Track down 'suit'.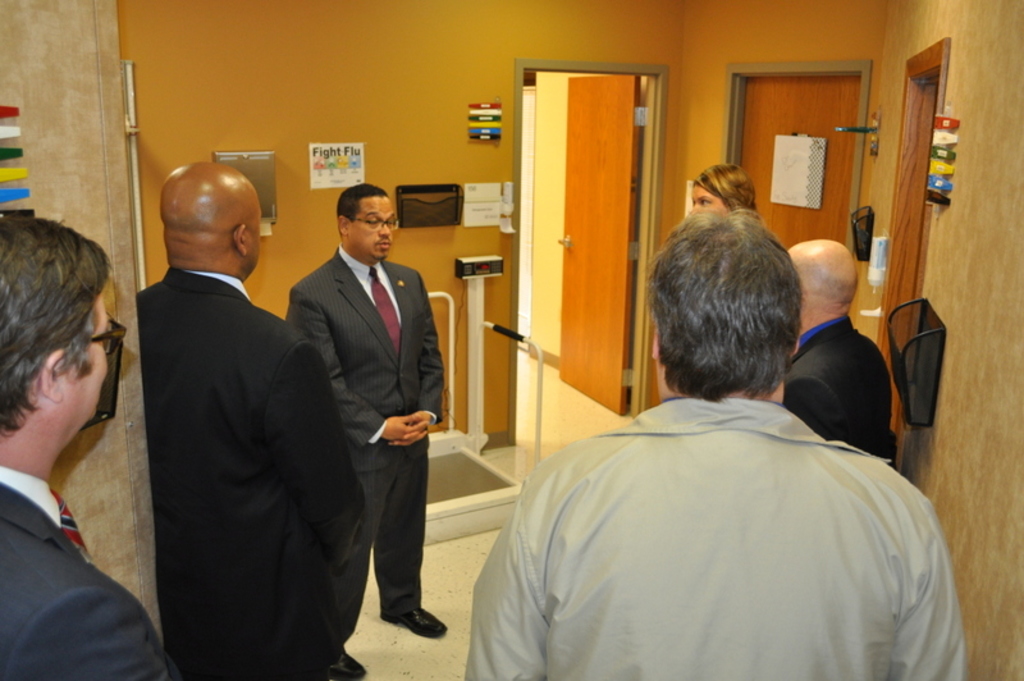
Tracked to crop(283, 173, 451, 648).
